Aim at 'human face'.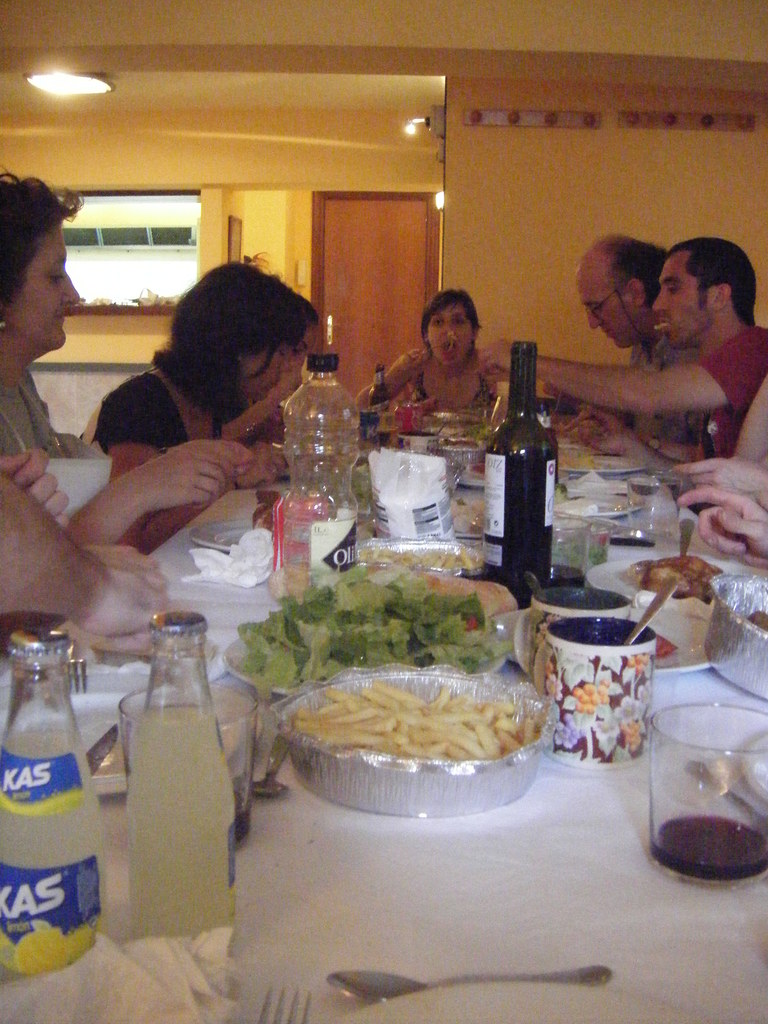
Aimed at 420/290/486/381.
